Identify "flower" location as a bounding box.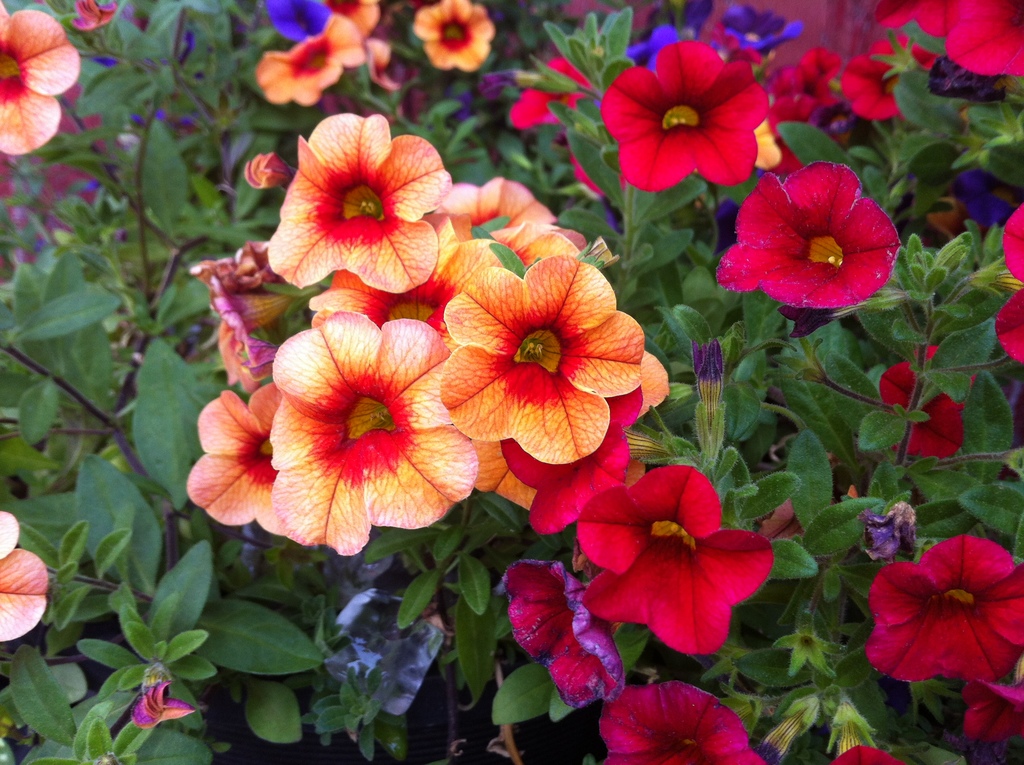
left=188, top=374, right=291, bottom=531.
